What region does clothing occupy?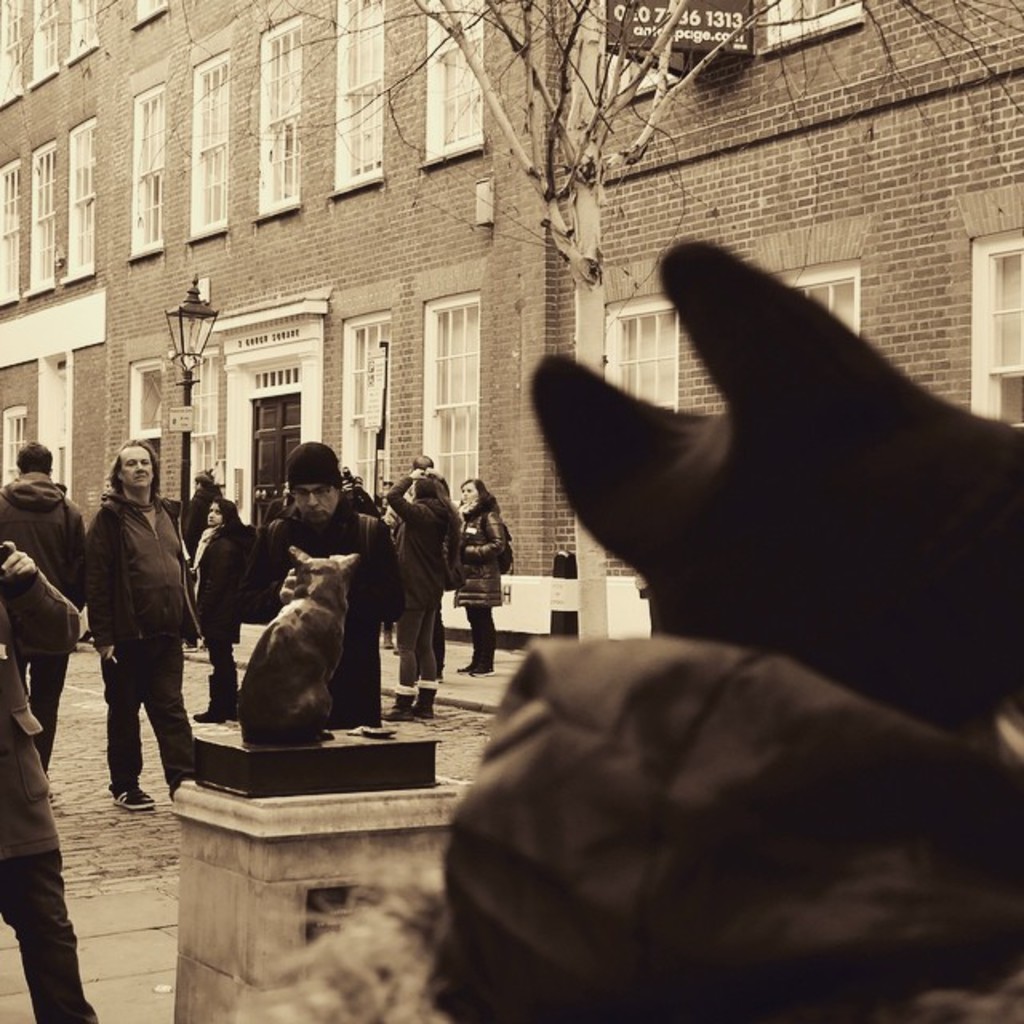
<region>0, 469, 86, 776</region>.
